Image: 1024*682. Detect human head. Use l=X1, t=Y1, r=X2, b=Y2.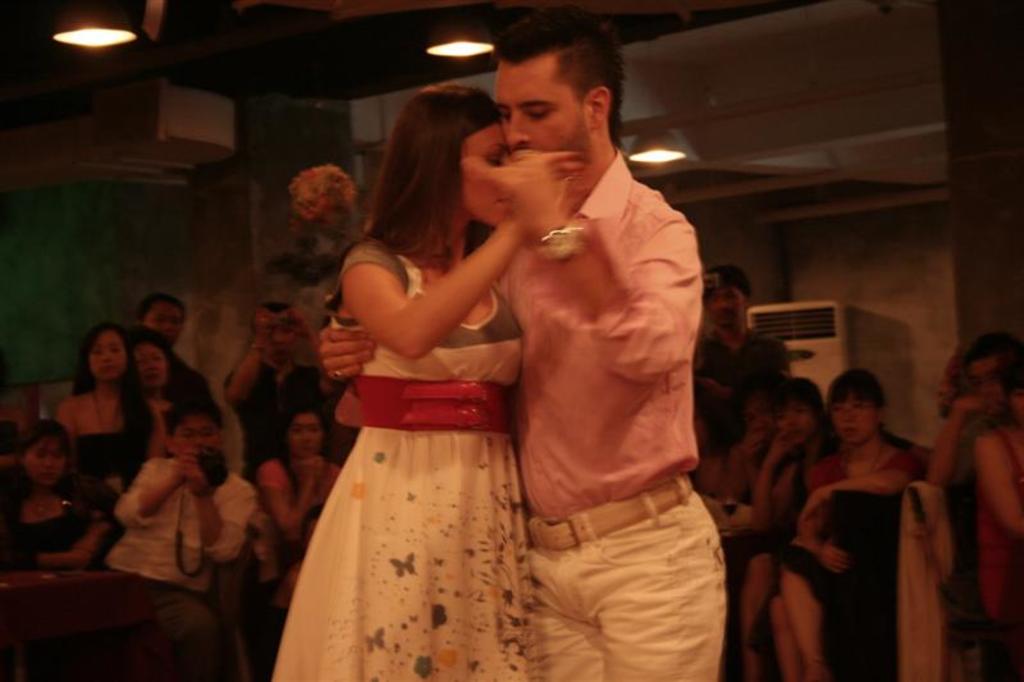
l=936, t=351, r=973, b=416.
